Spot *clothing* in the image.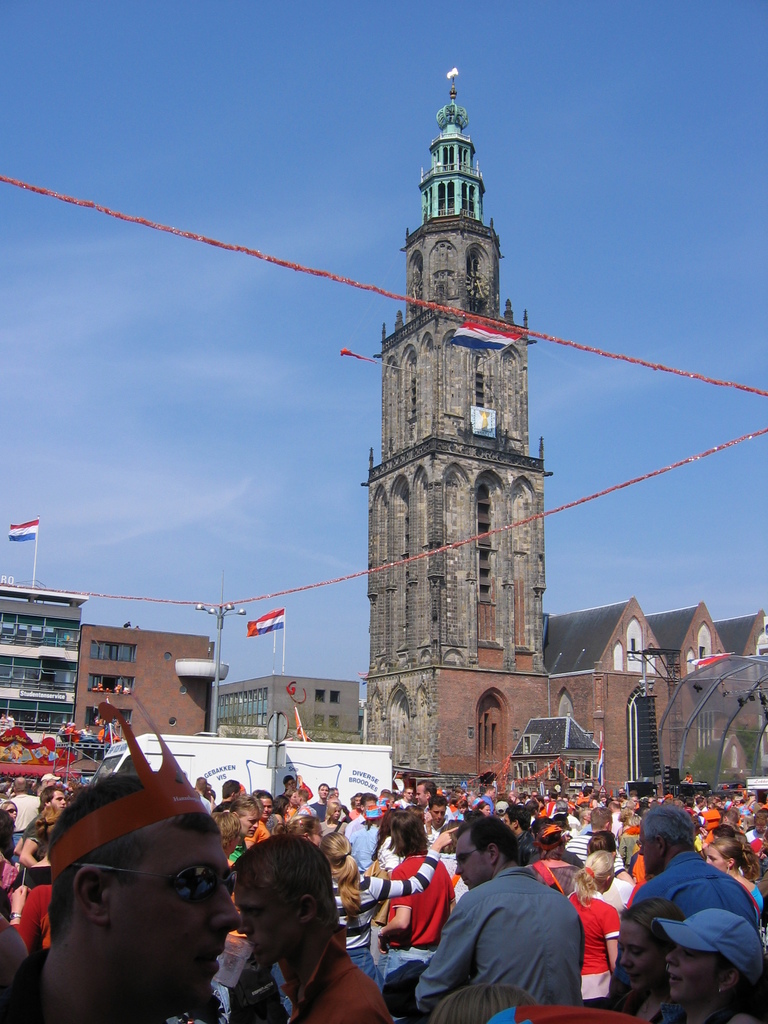
*clothing* found at region(296, 800, 321, 821).
